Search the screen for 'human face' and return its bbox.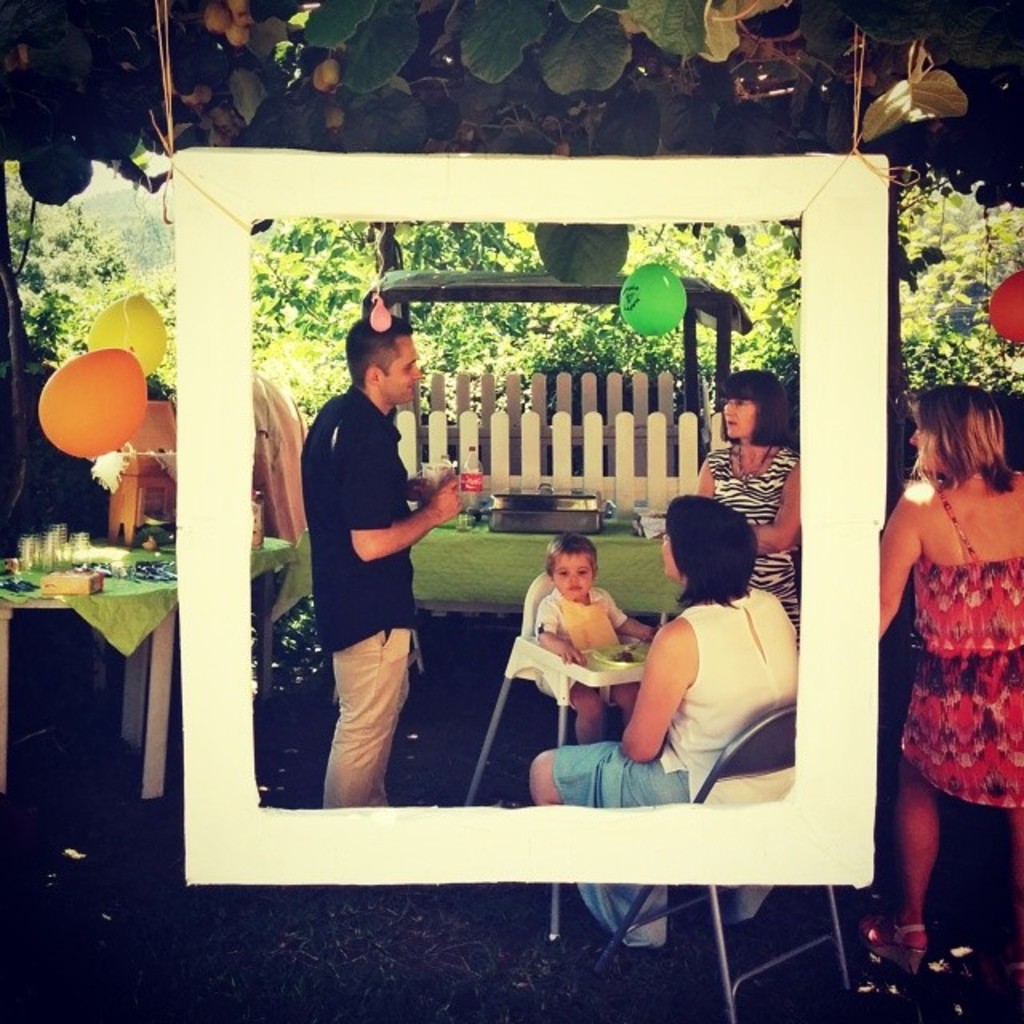
Found: {"x1": 666, "y1": 509, "x2": 683, "y2": 576}.
